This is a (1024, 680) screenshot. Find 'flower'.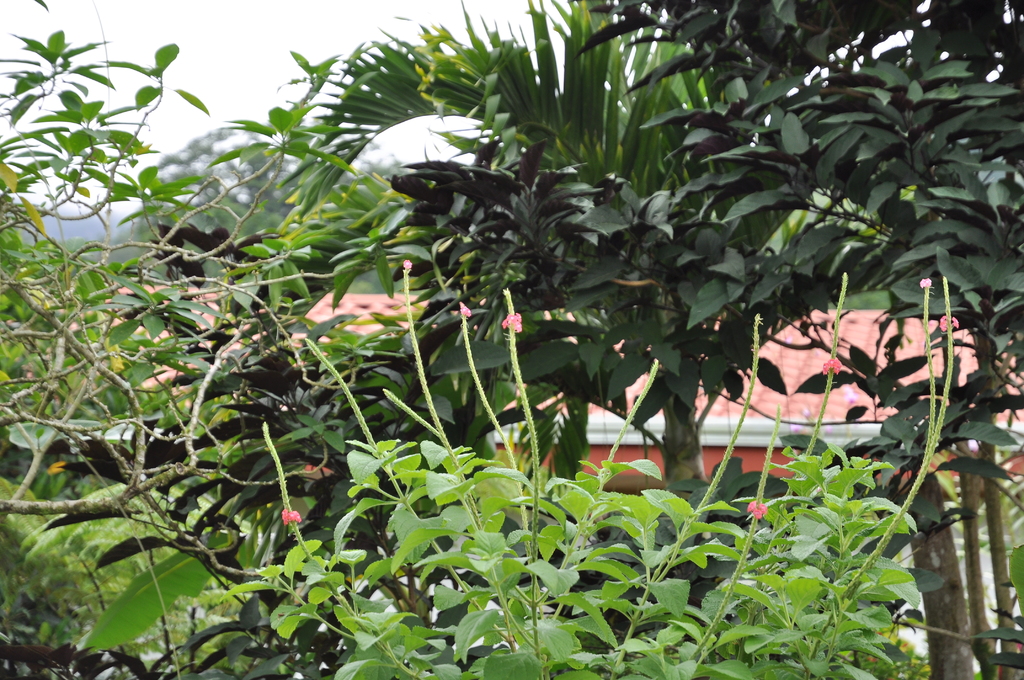
Bounding box: {"x1": 916, "y1": 275, "x2": 930, "y2": 292}.
